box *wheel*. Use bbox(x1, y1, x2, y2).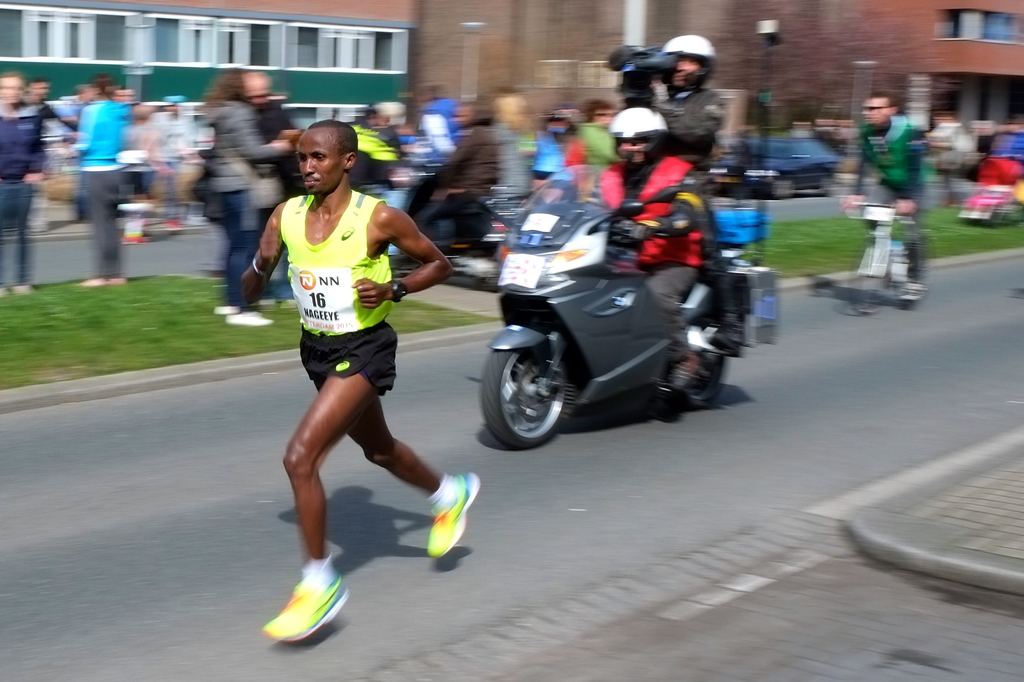
bbox(847, 235, 883, 317).
